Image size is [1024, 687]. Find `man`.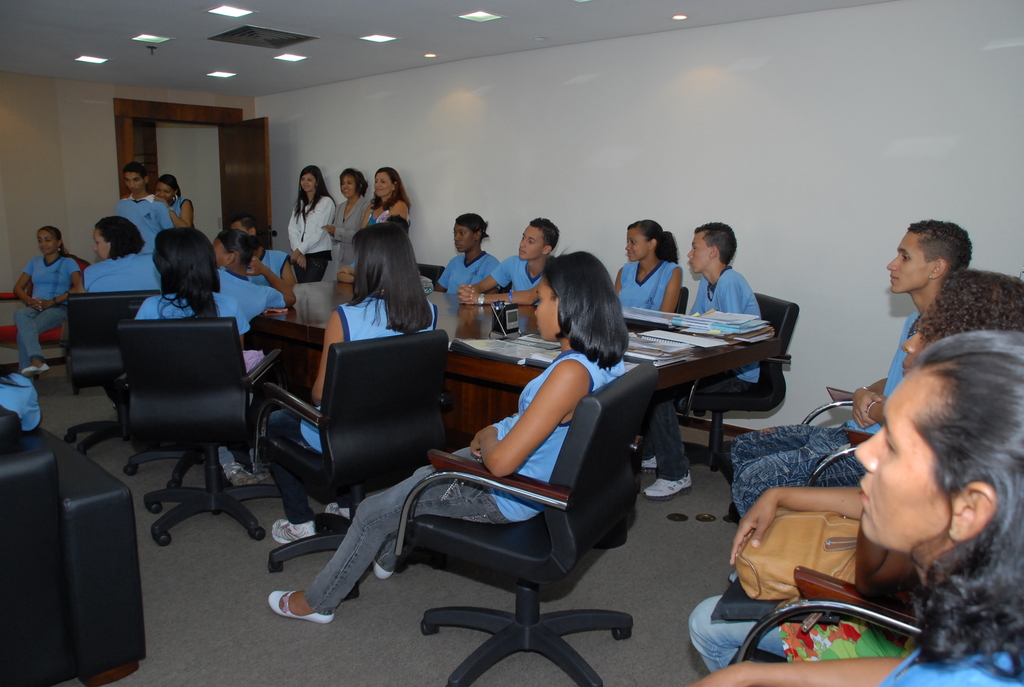
454/217/564/304.
